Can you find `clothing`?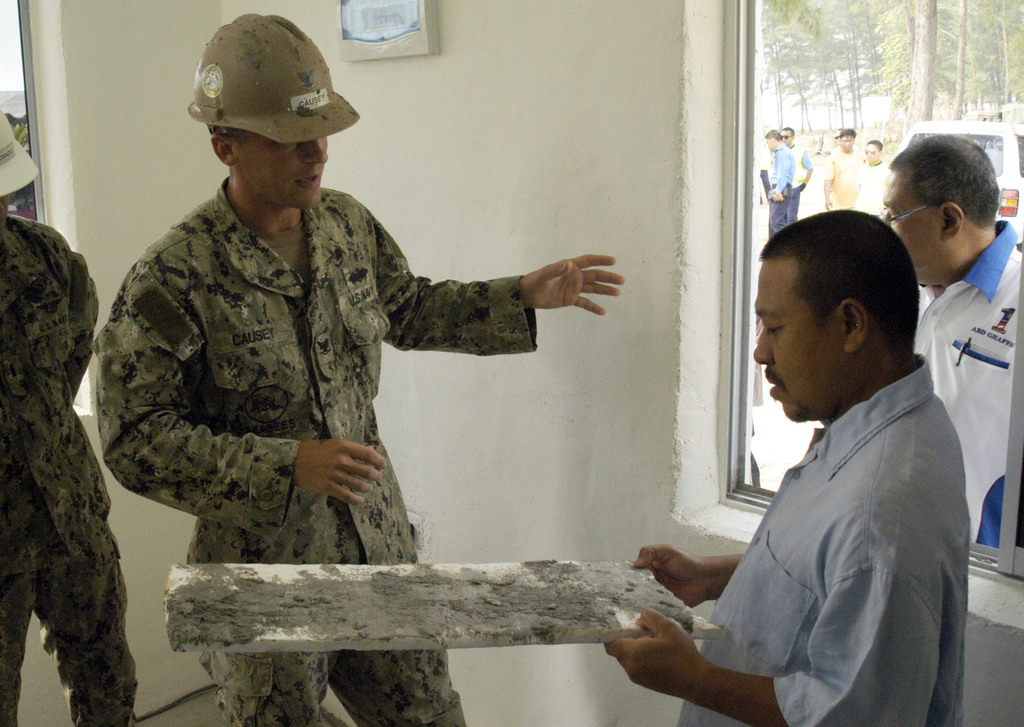
Yes, bounding box: detection(97, 176, 543, 726).
